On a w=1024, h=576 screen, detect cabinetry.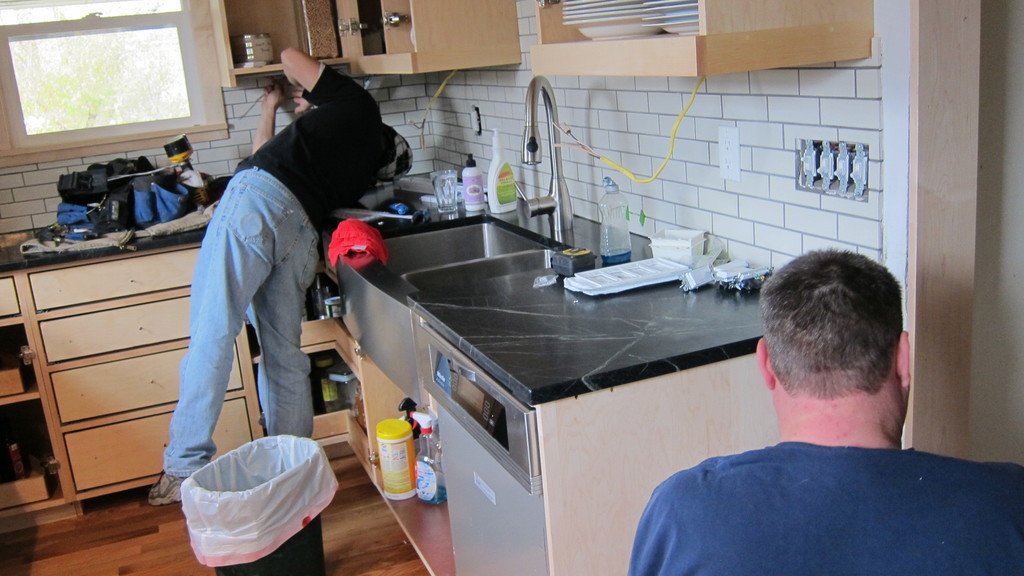
(x1=0, y1=272, x2=65, y2=524).
